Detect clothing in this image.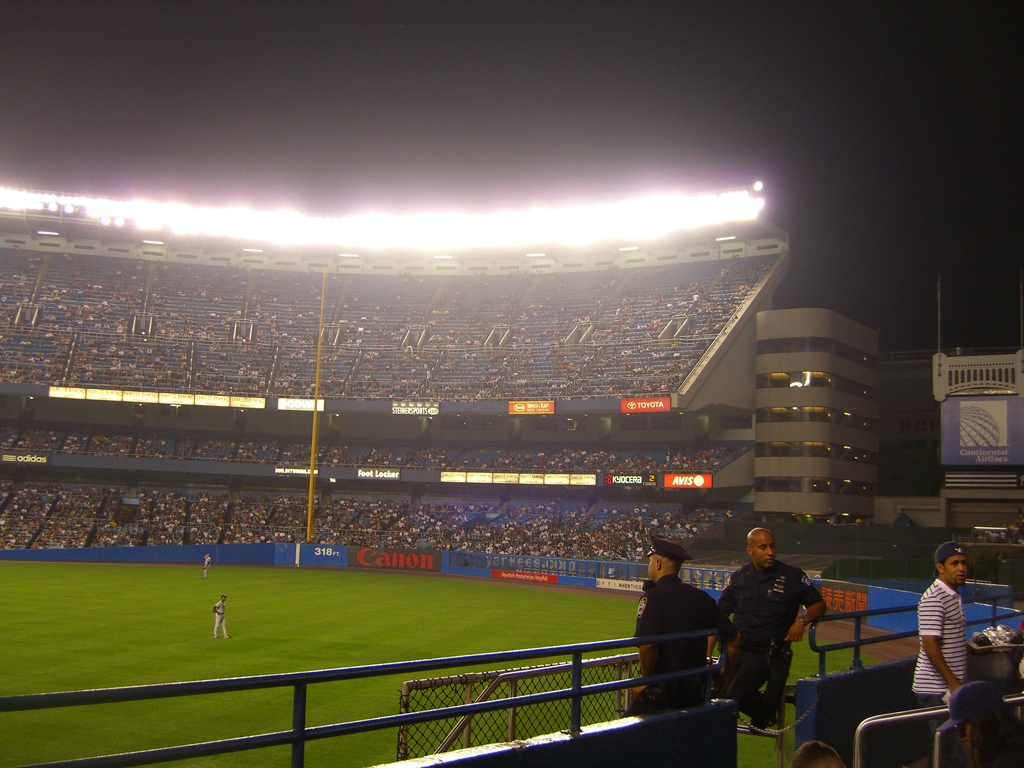
Detection: BBox(621, 572, 726, 720).
